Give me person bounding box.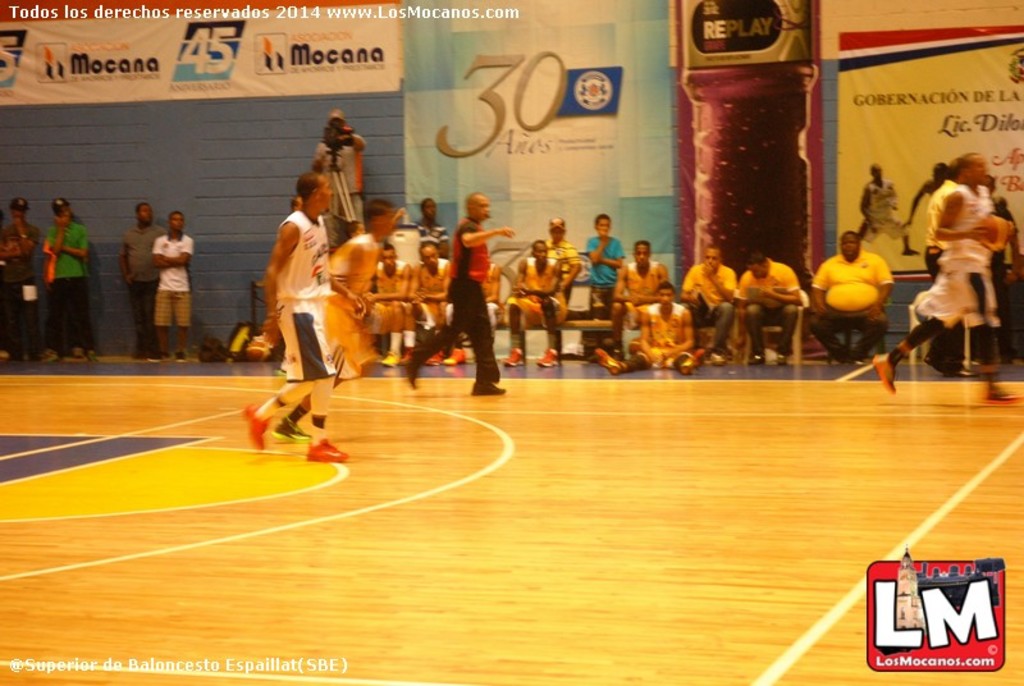
l=114, t=202, r=169, b=361.
